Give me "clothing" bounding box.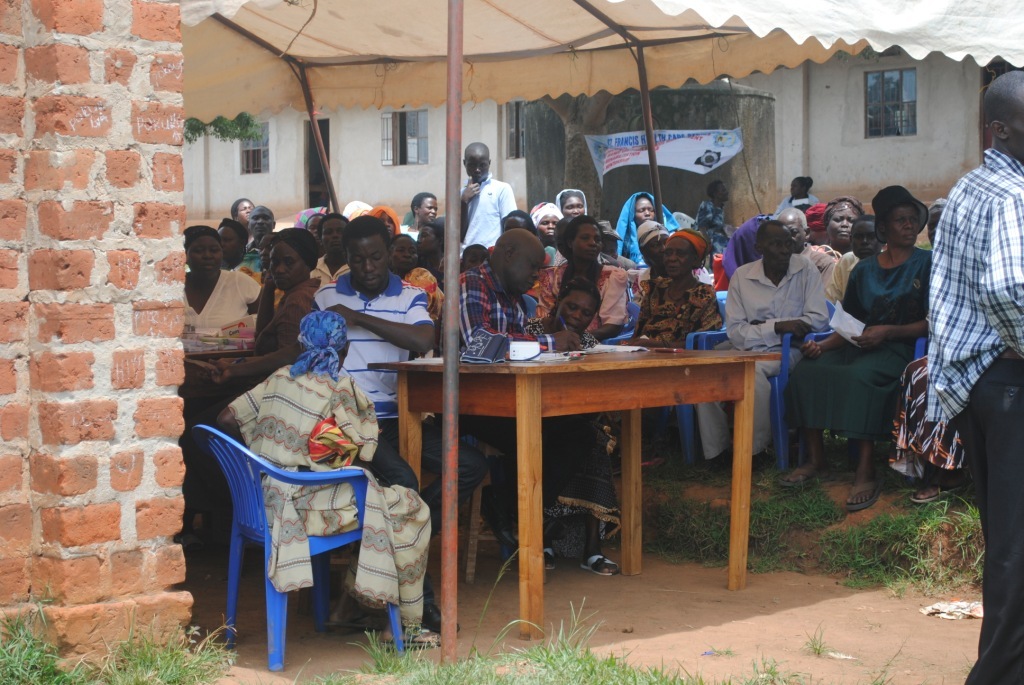
left=911, top=152, right=1023, bottom=684.
